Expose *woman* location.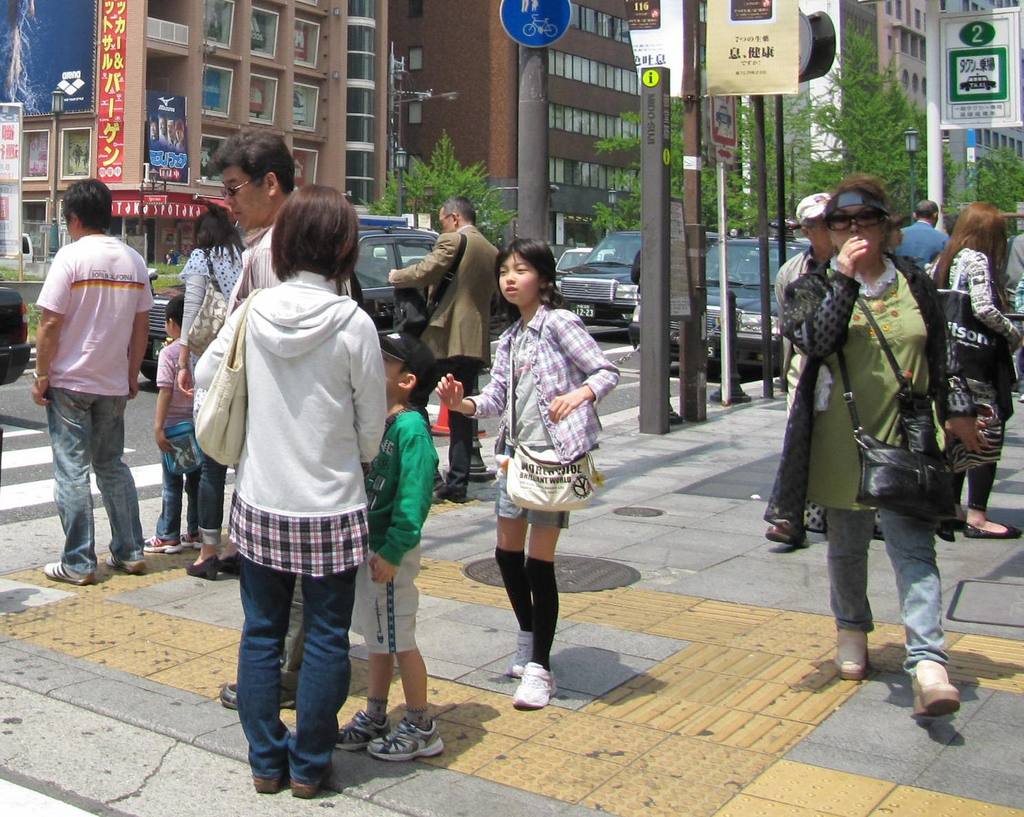
Exposed at [left=903, top=203, right=1023, bottom=534].
